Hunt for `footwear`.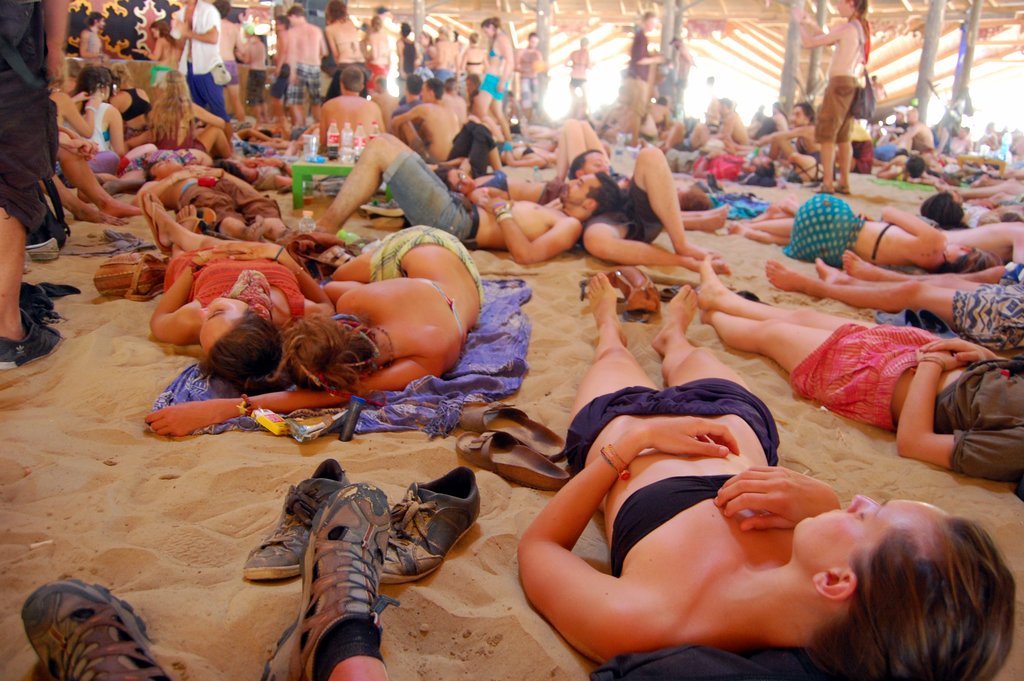
Hunted down at select_region(258, 480, 393, 680).
